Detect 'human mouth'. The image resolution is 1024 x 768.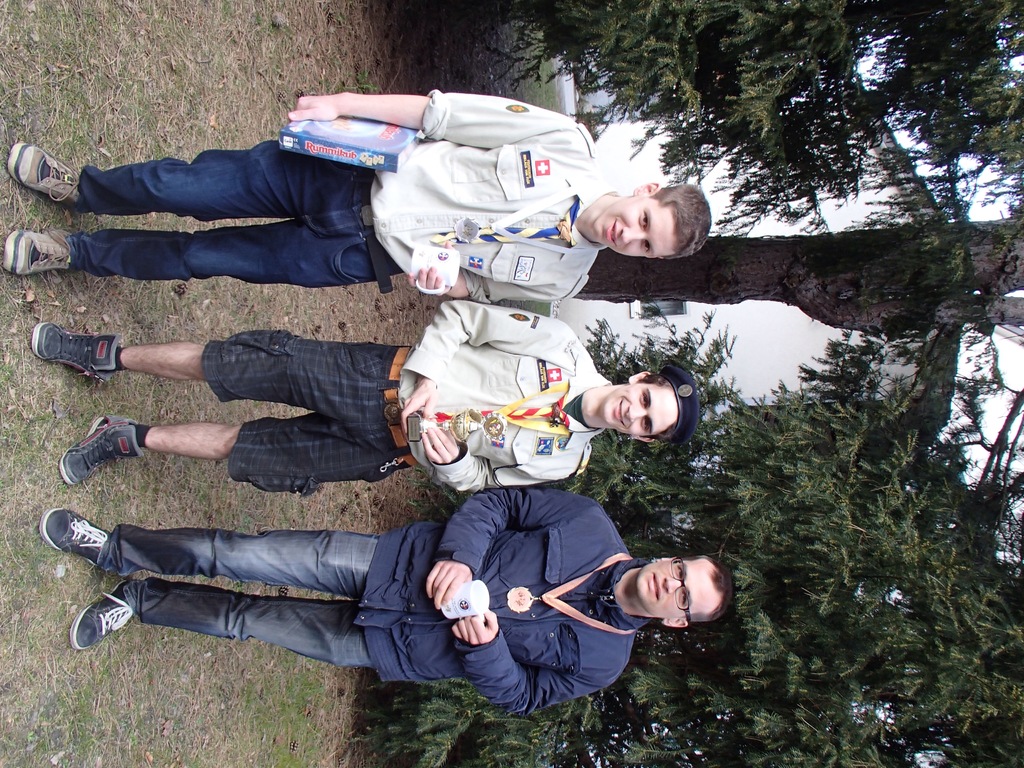
648/573/659/602.
